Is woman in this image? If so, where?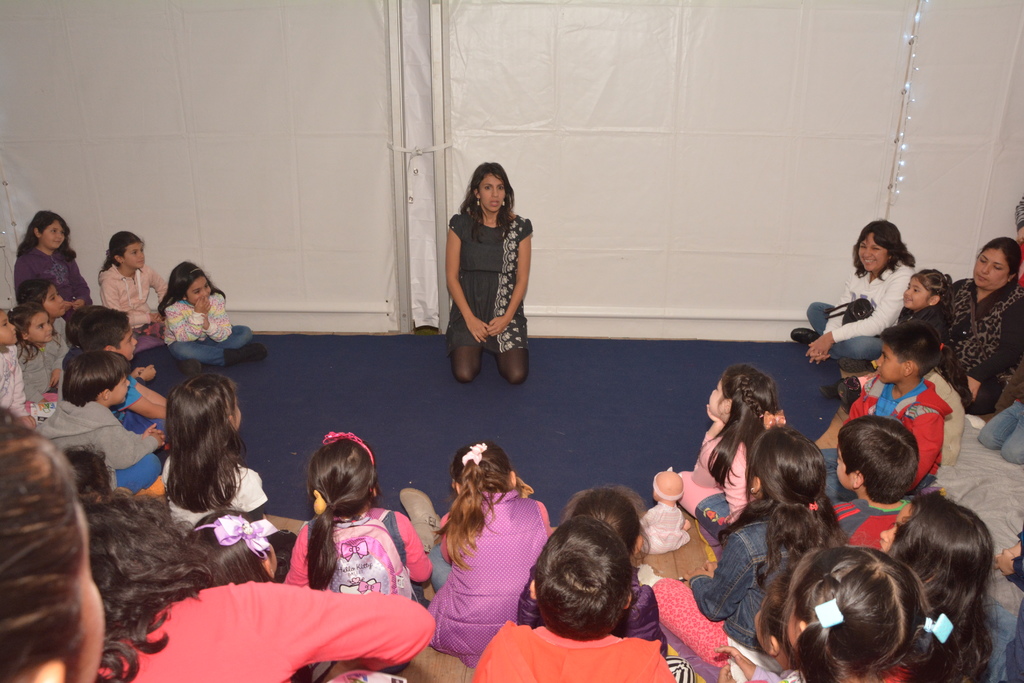
Yes, at {"left": 778, "top": 222, "right": 922, "bottom": 377}.
